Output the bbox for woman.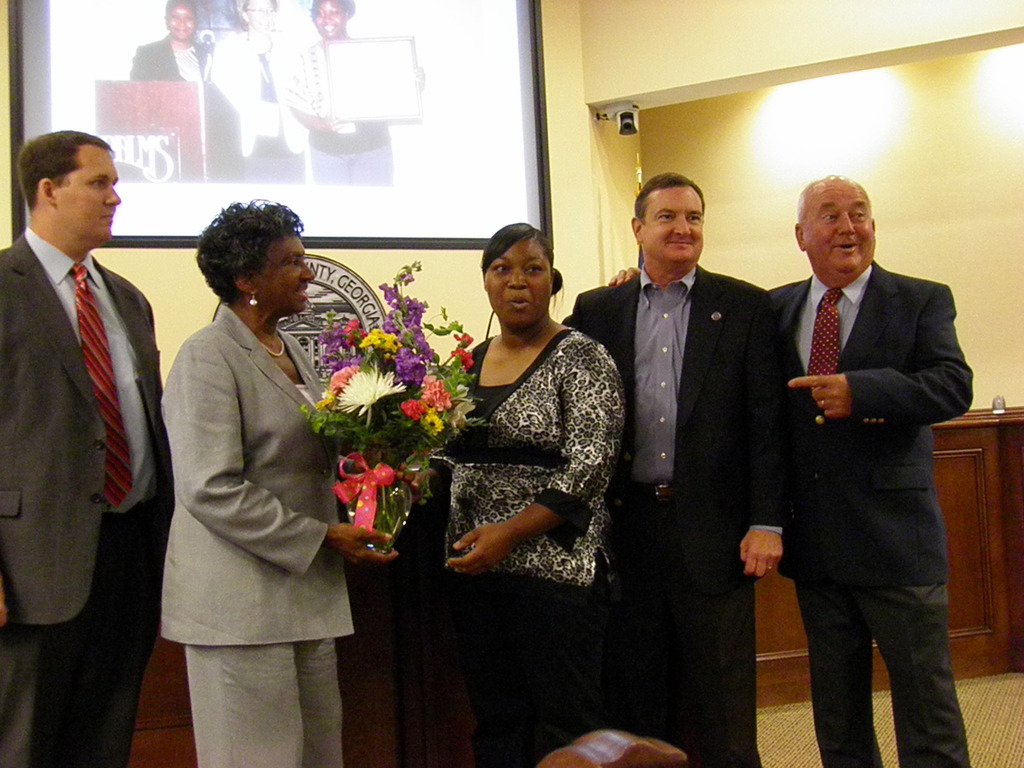
(x1=275, y1=0, x2=429, y2=197).
